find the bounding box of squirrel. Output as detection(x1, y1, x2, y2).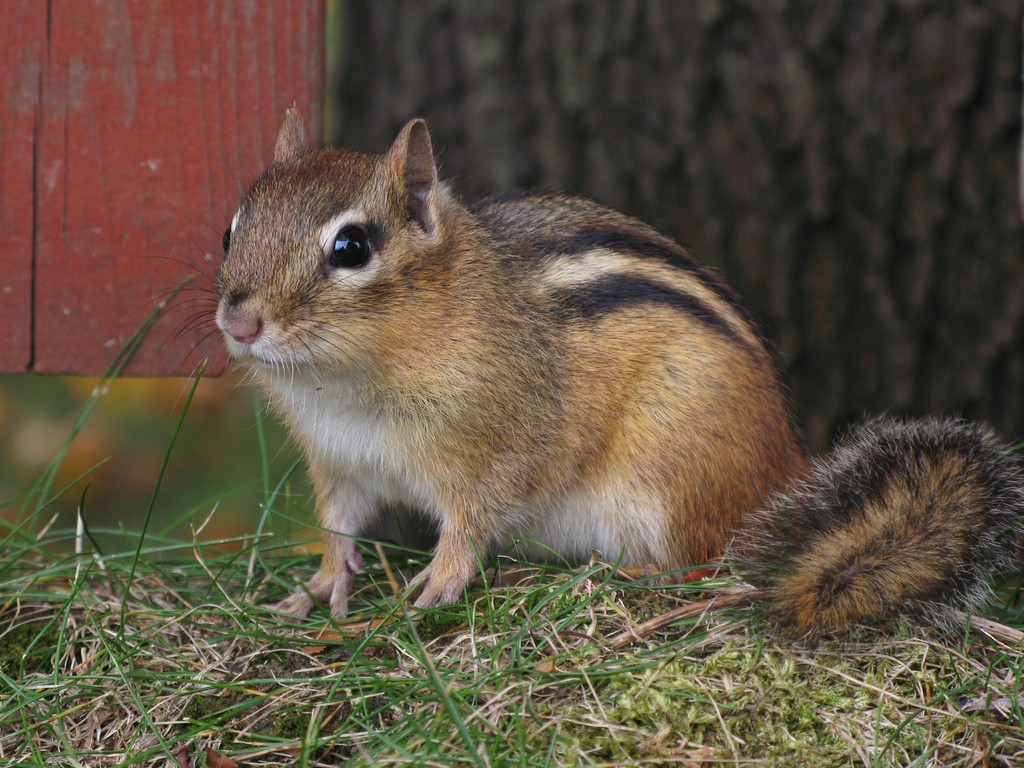
detection(137, 96, 1023, 651).
